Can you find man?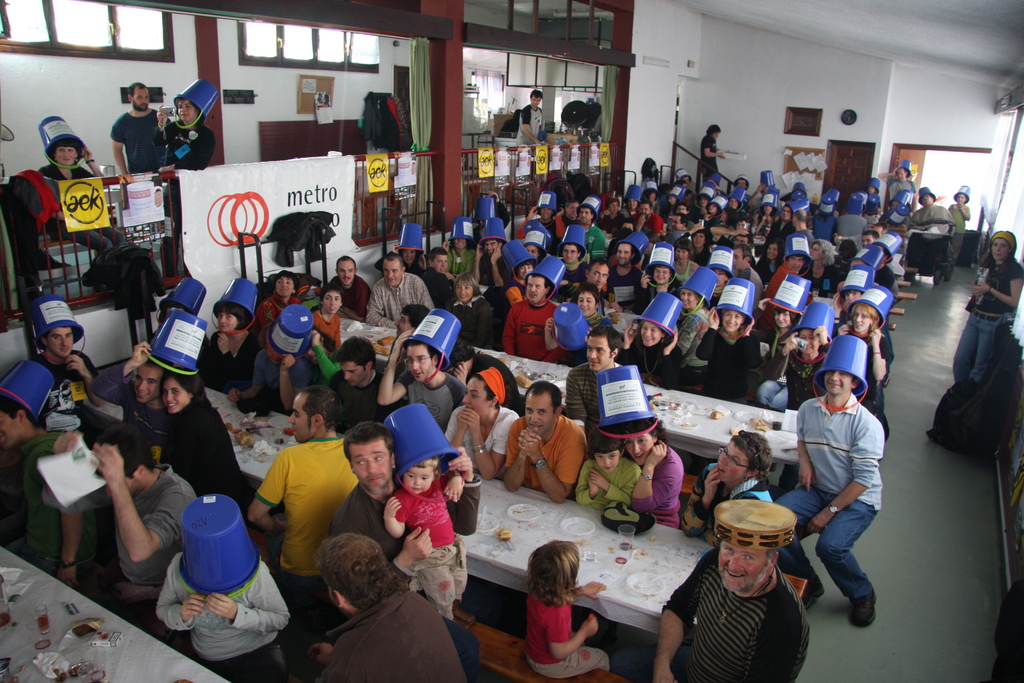
Yes, bounding box: select_region(788, 213, 815, 244).
